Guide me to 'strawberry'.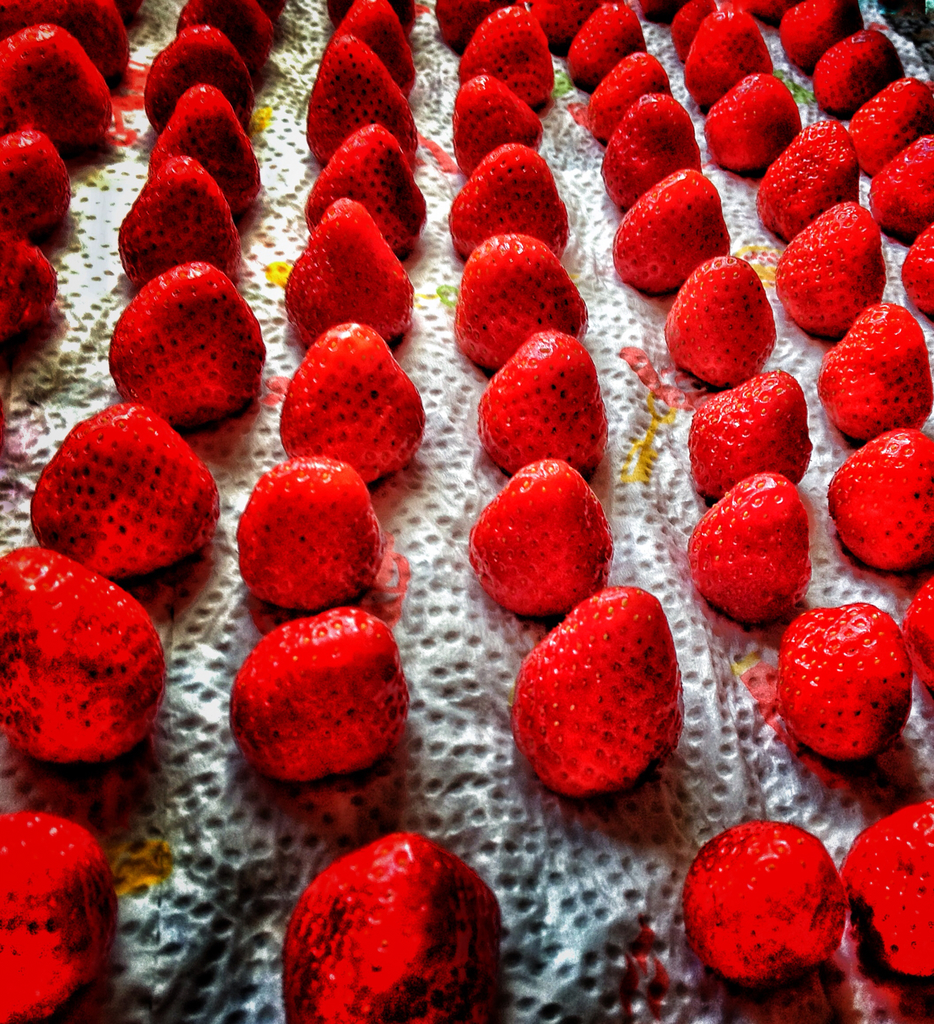
Guidance: locate(305, 122, 428, 253).
